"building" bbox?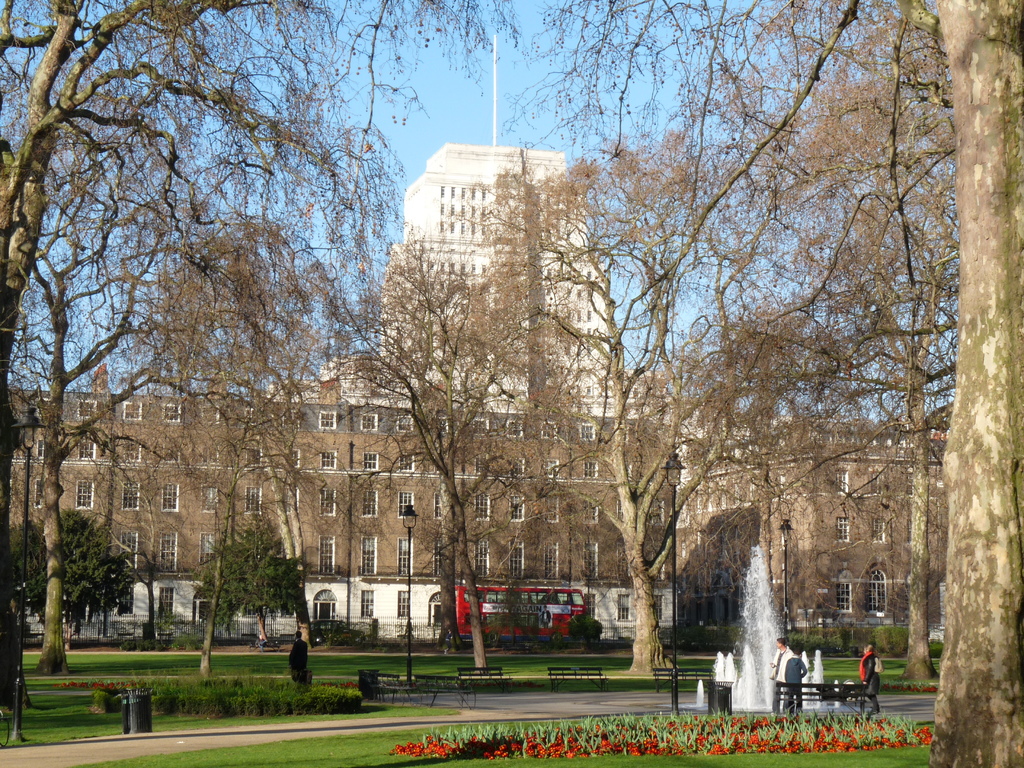
box(0, 384, 968, 627)
